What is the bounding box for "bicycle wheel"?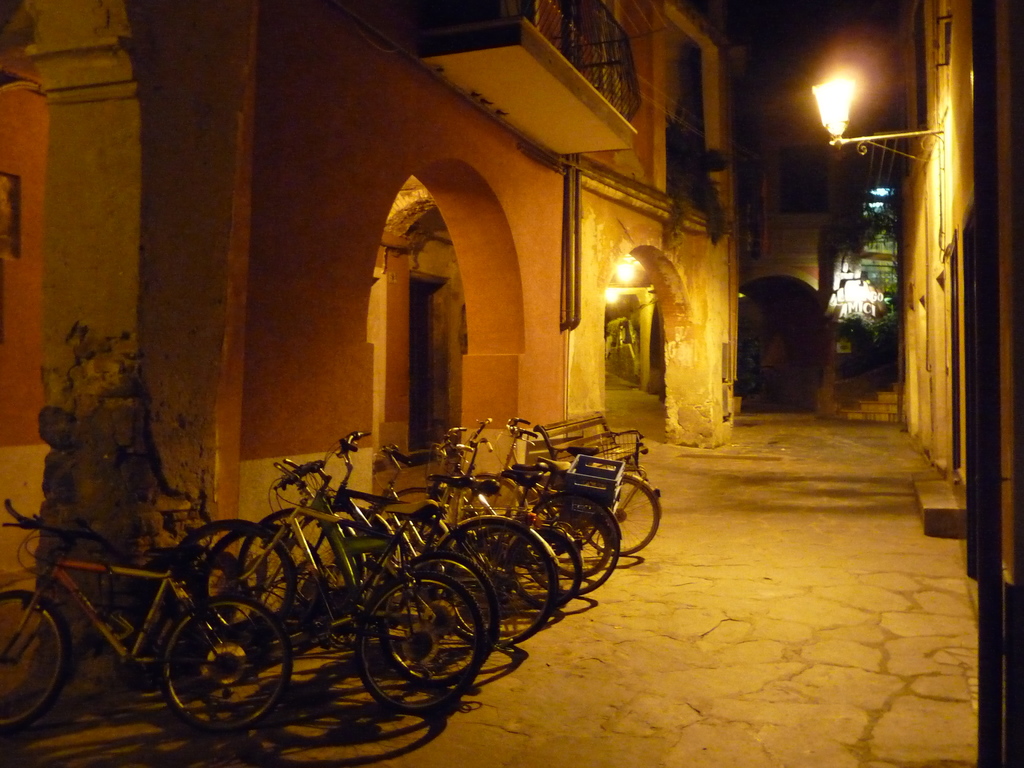
bbox(161, 518, 293, 650).
